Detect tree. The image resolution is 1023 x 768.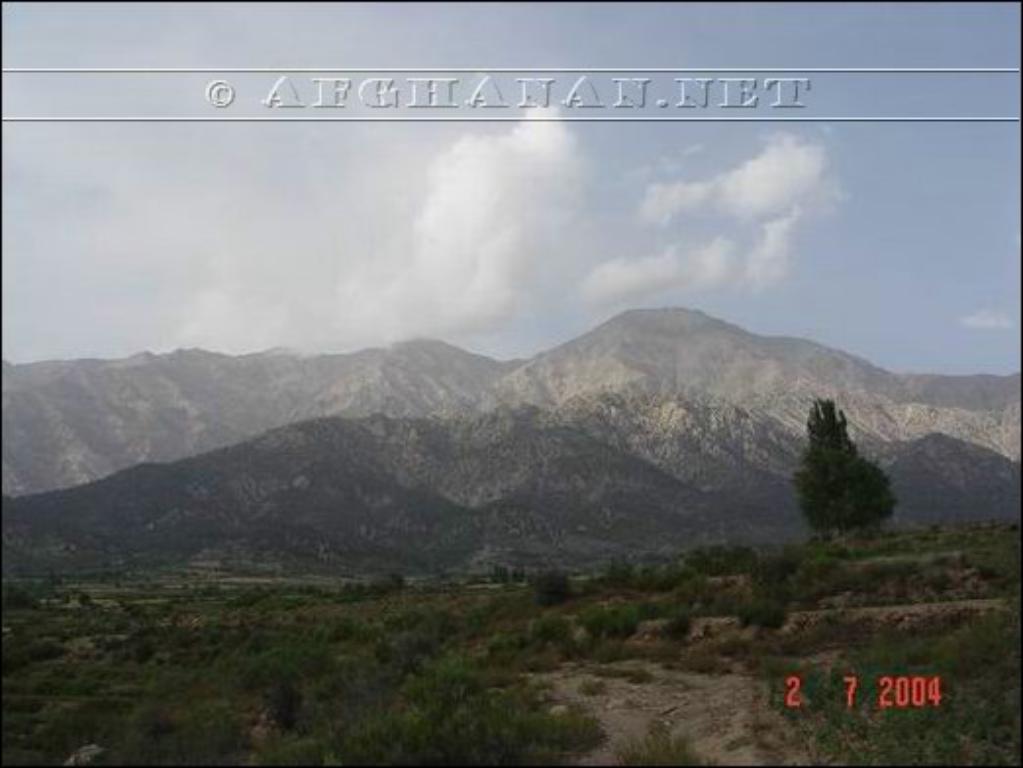
(x1=794, y1=394, x2=905, y2=554).
